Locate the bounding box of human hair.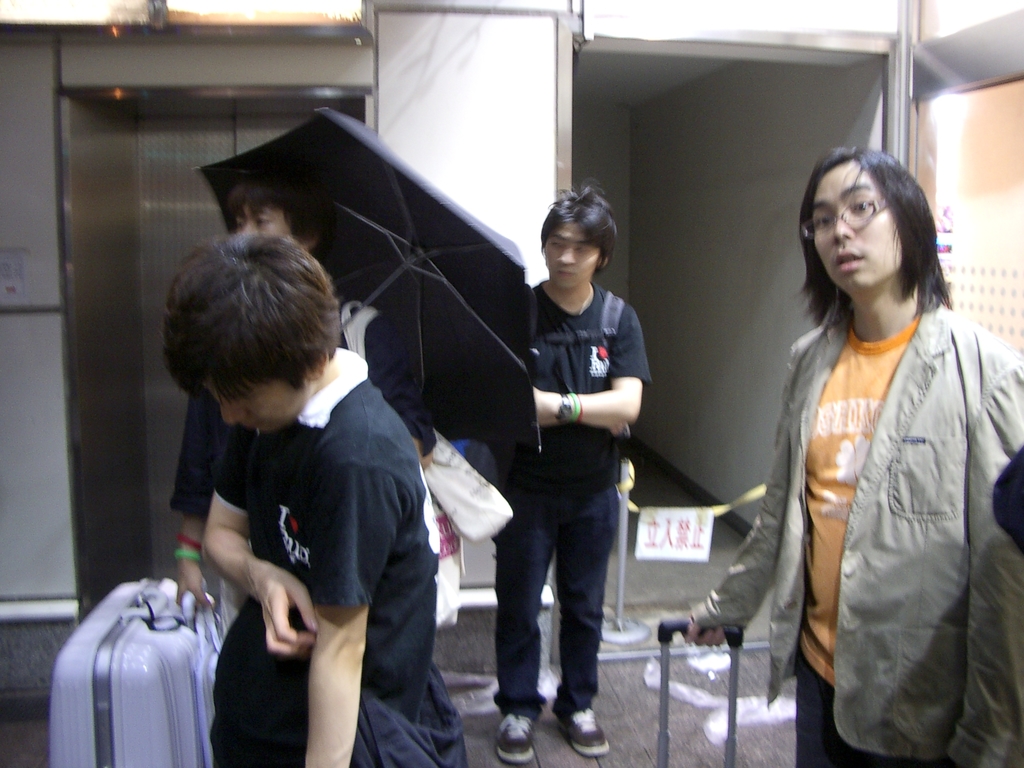
Bounding box: box=[159, 226, 342, 404].
